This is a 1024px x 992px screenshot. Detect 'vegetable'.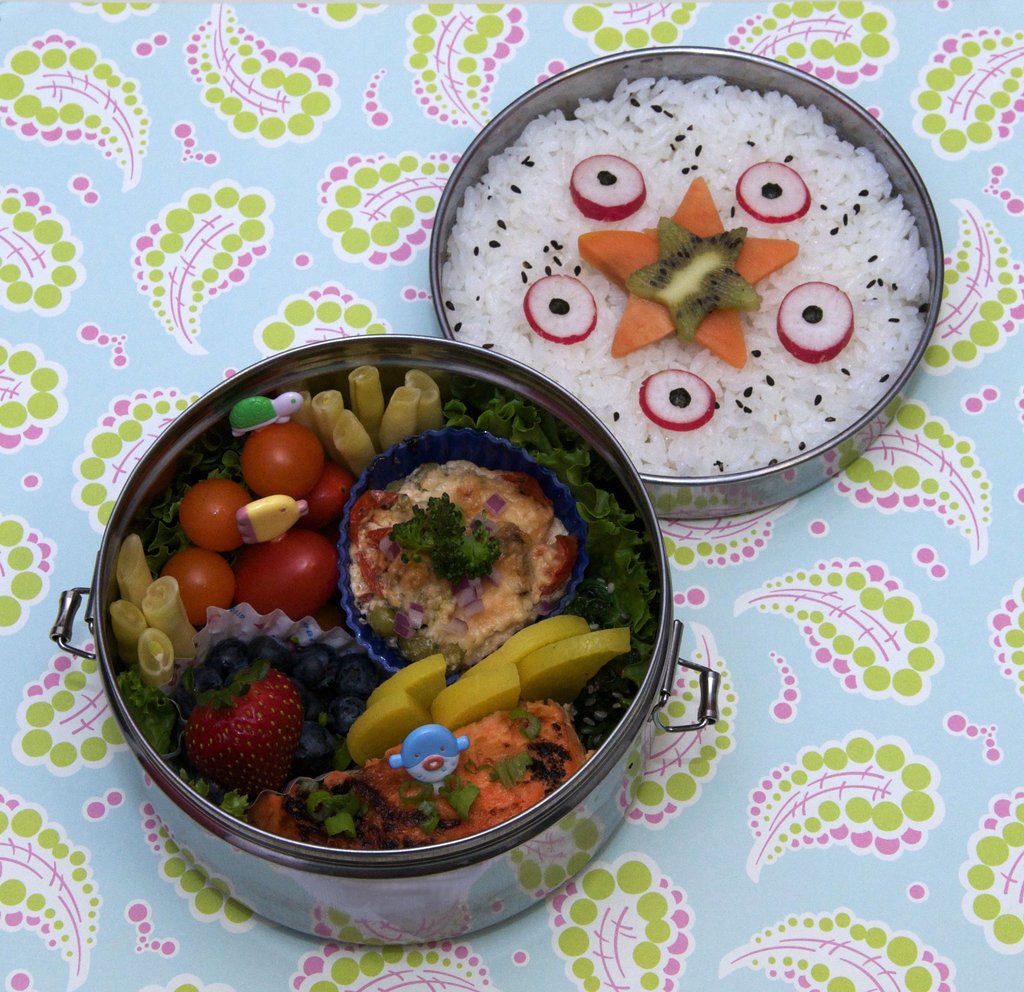
bbox(566, 152, 650, 221).
